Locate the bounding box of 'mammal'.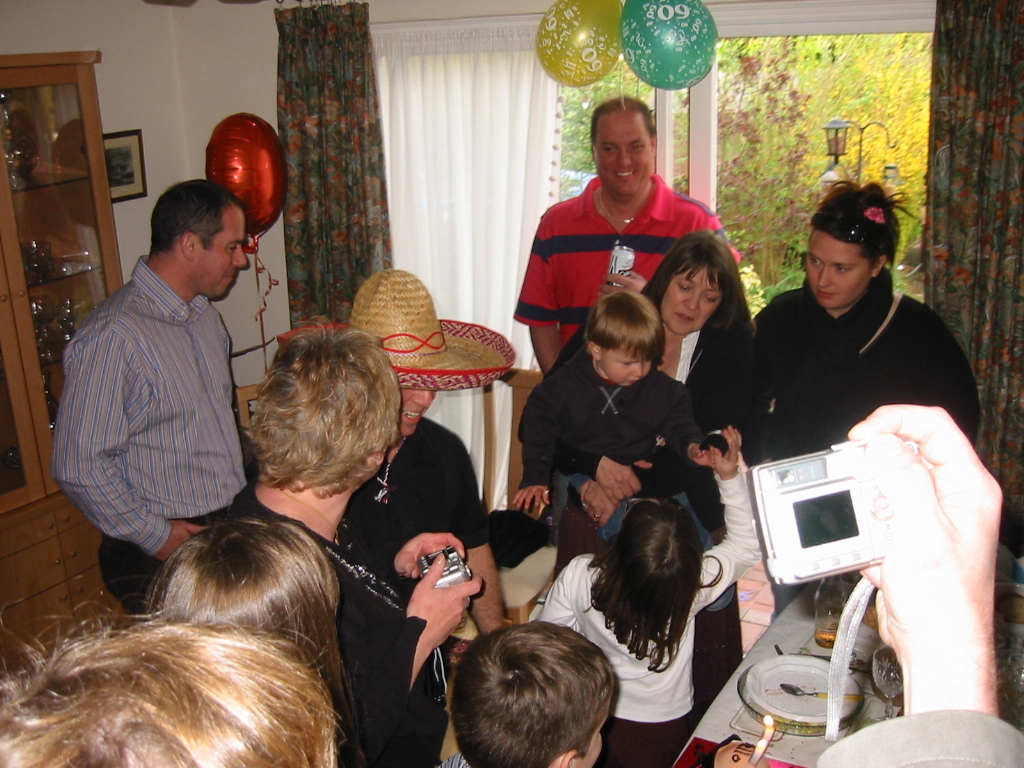
Bounding box: <region>335, 264, 502, 767</region>.
